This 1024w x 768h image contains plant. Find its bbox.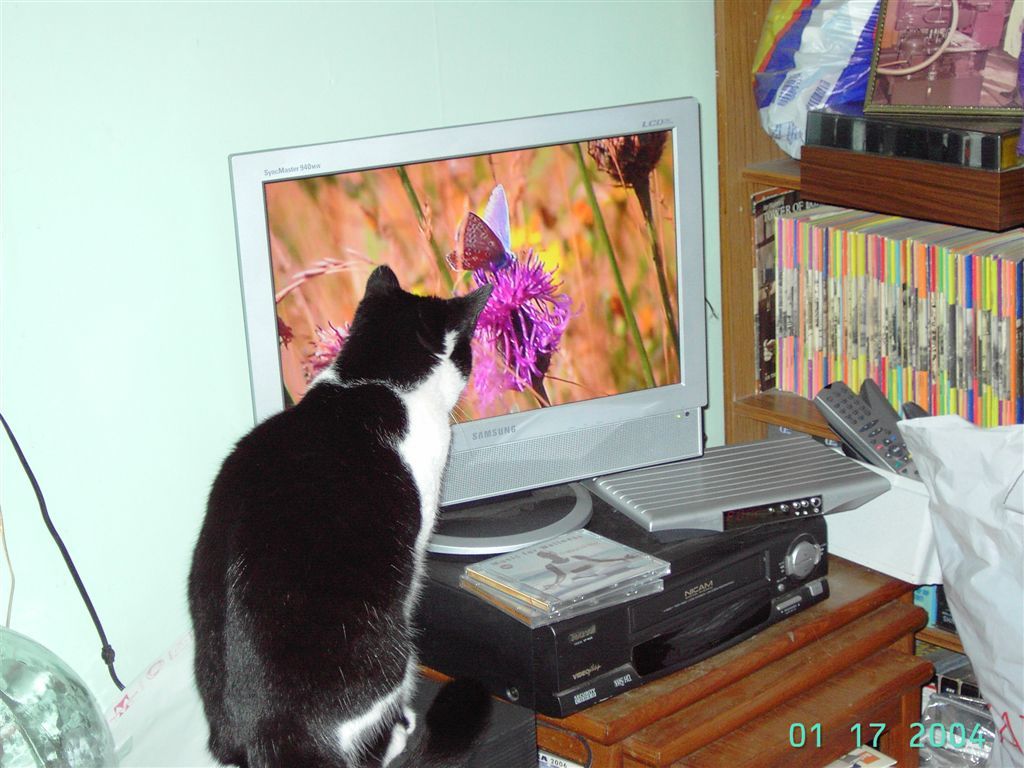
locate(281, 128, 677, 419).
